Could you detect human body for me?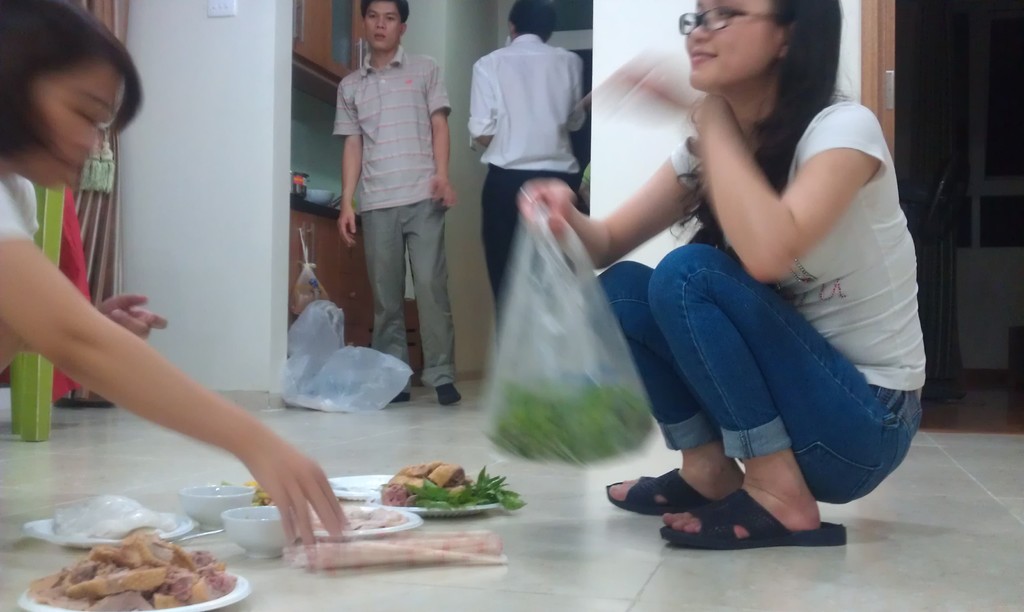
Detection result: (left=329, top=0, right=469, bottom=410).
